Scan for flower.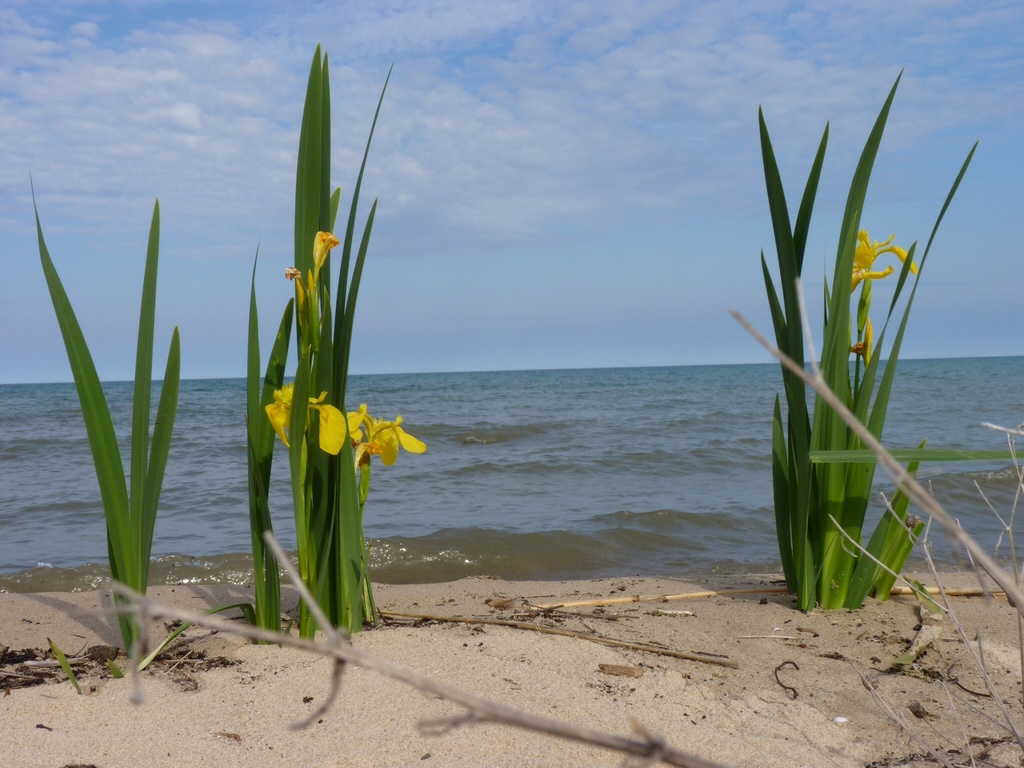
Scan result: (840, 224, 923, 302).
